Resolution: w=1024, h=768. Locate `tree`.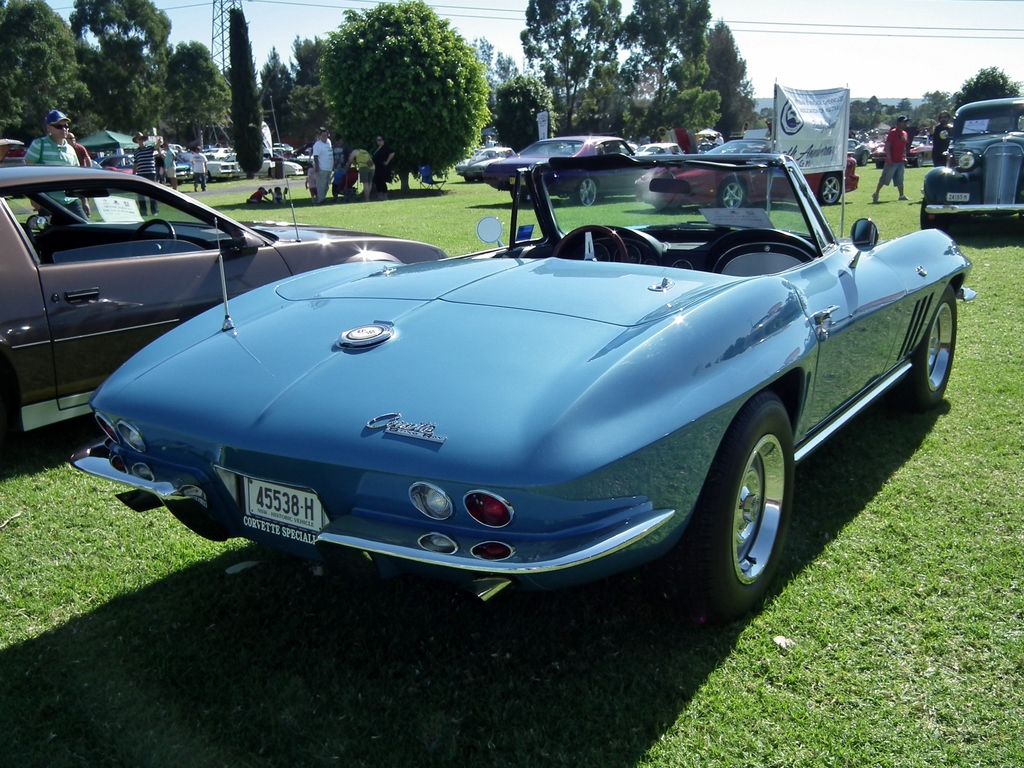
box=[254, 31, 328, 164].
